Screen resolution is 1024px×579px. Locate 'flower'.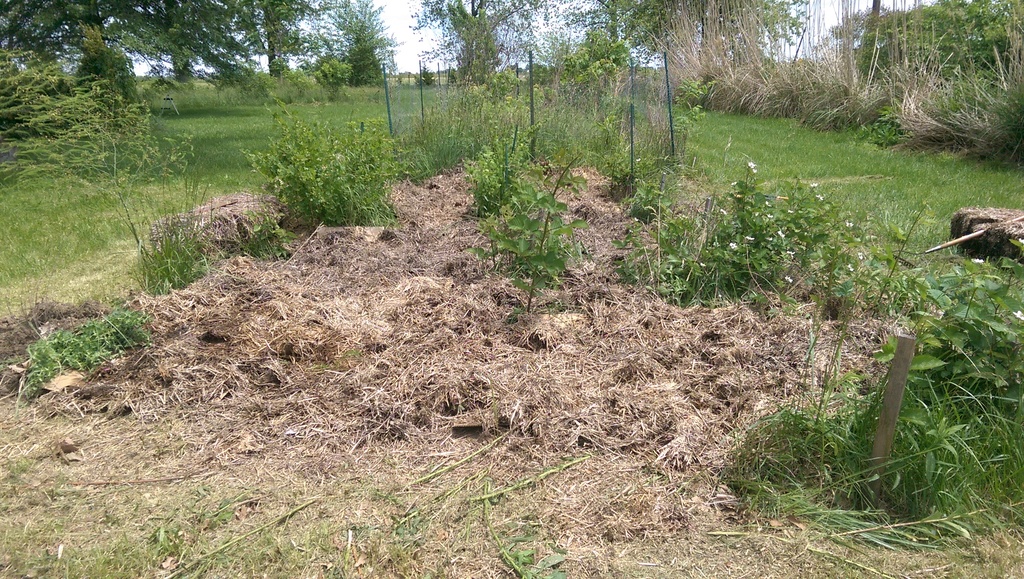
crop(746, 161, 756, 169).
